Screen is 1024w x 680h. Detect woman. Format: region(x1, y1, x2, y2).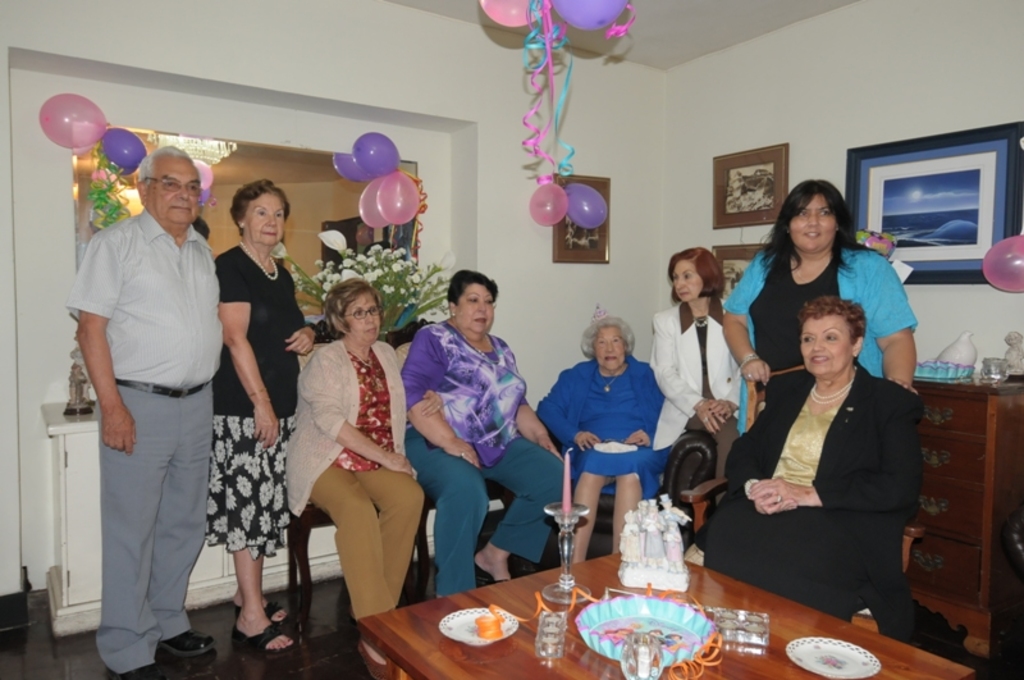
region(284, 278, 428, 620).
